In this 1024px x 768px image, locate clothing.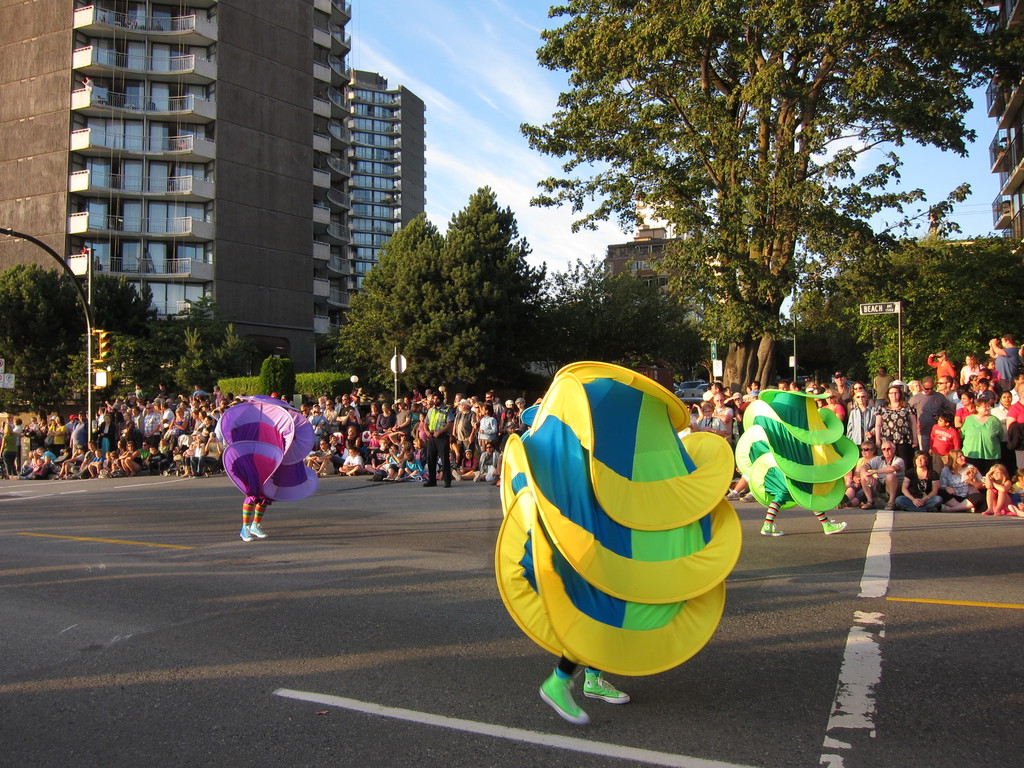
Bounding box: [929,419,959,470].
